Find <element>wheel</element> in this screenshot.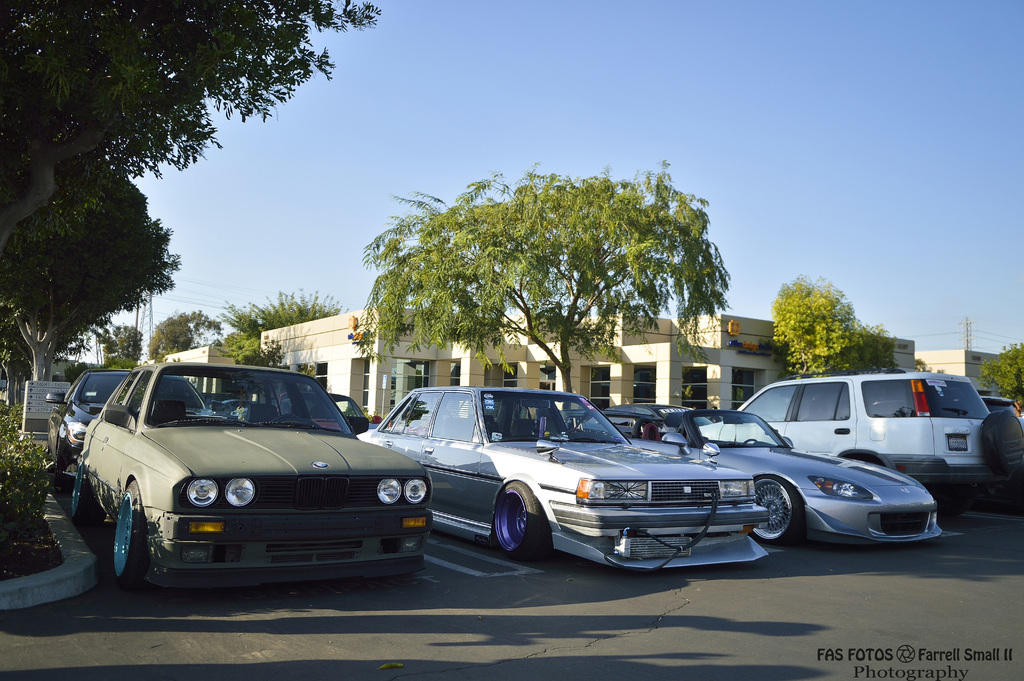
The bounding box for <element>wheel</element> is crop(69, 460, 98, 523).
